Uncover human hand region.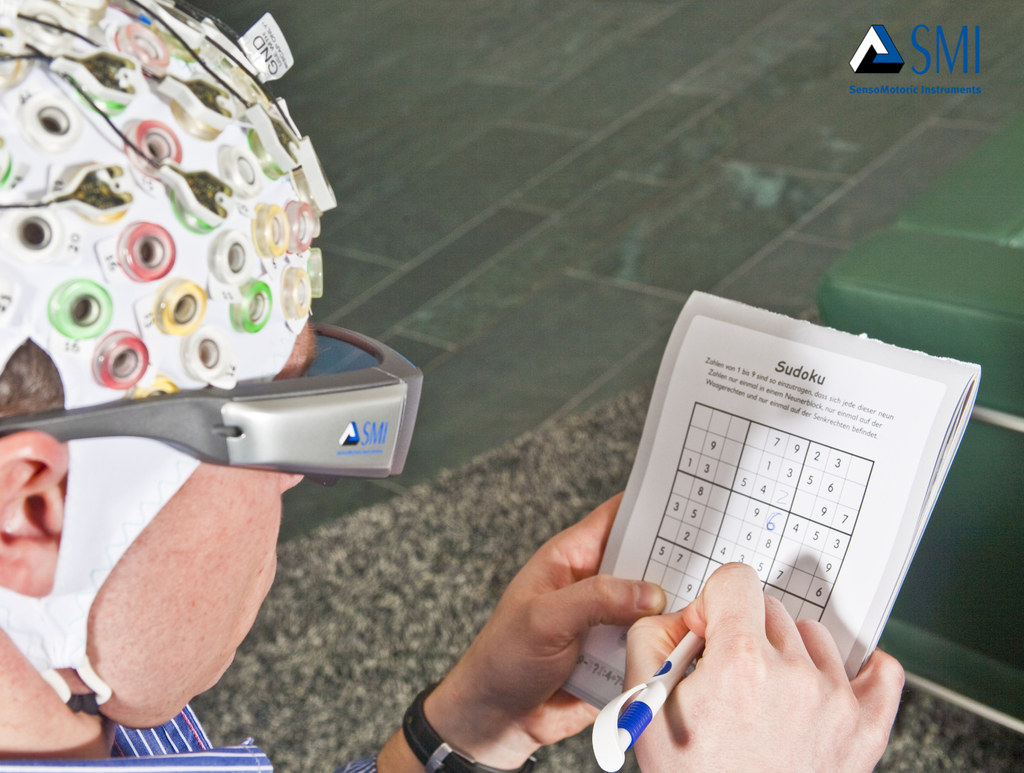
Uncovered: detection(625, 557, 909, 772).
